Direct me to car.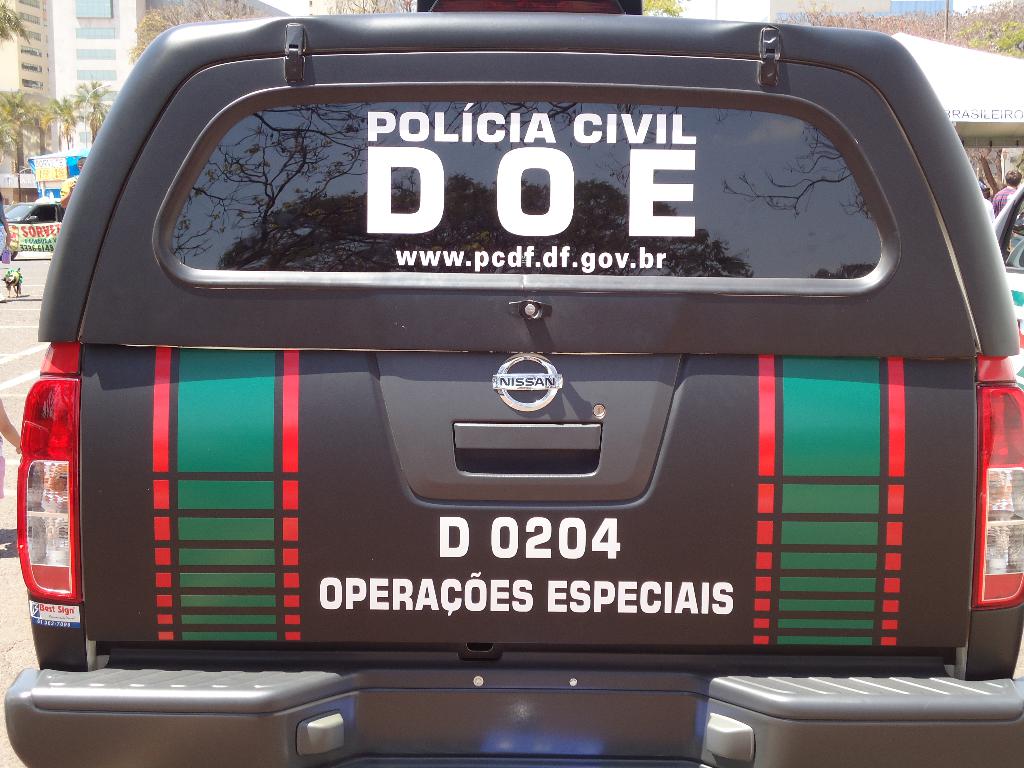
Direction: 29:18:948:759.
